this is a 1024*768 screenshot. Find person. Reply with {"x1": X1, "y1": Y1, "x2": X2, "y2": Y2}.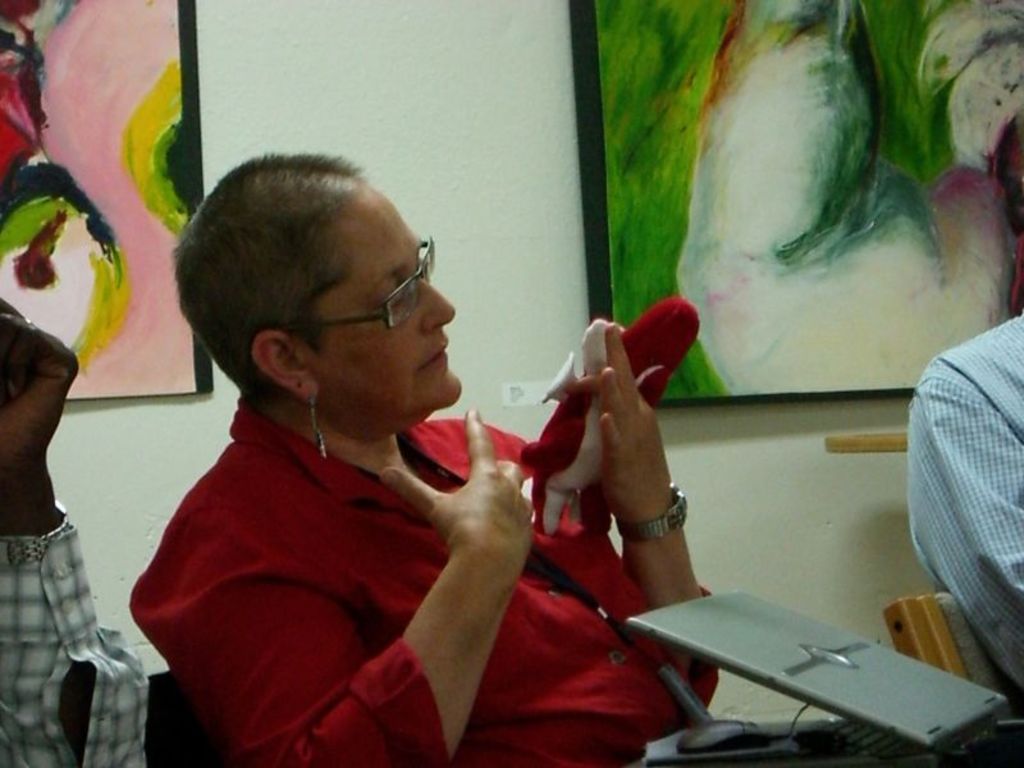
{"x1": 909, "y1": 306, "x2": 1023, "y2": 700}.
